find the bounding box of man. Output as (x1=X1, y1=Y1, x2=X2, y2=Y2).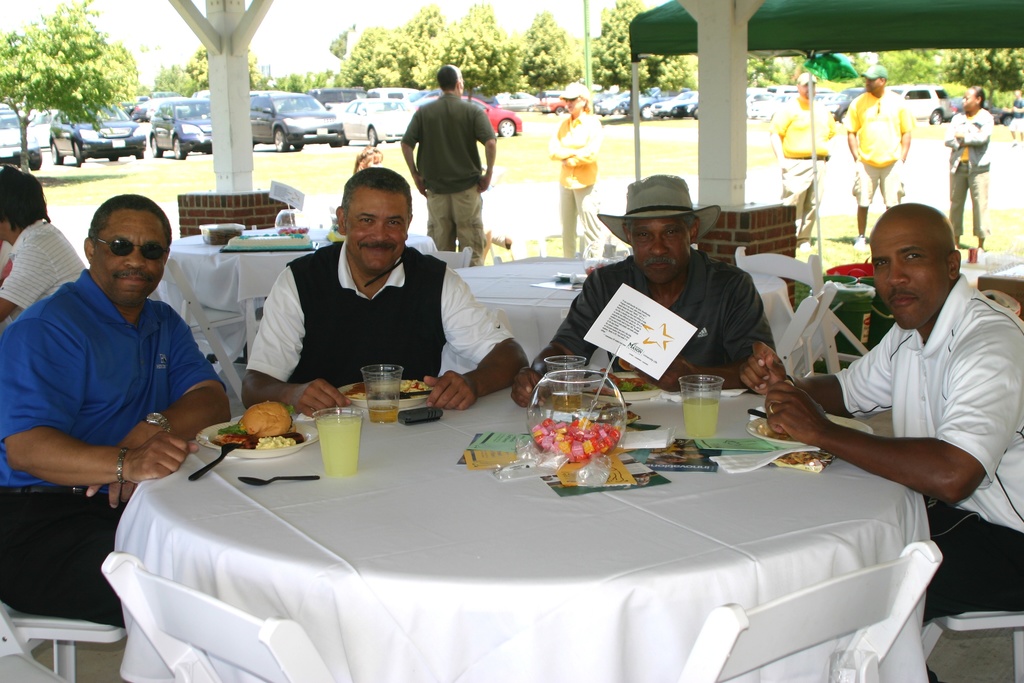
(x1=509, y1=172, x2=776, y2=409).
